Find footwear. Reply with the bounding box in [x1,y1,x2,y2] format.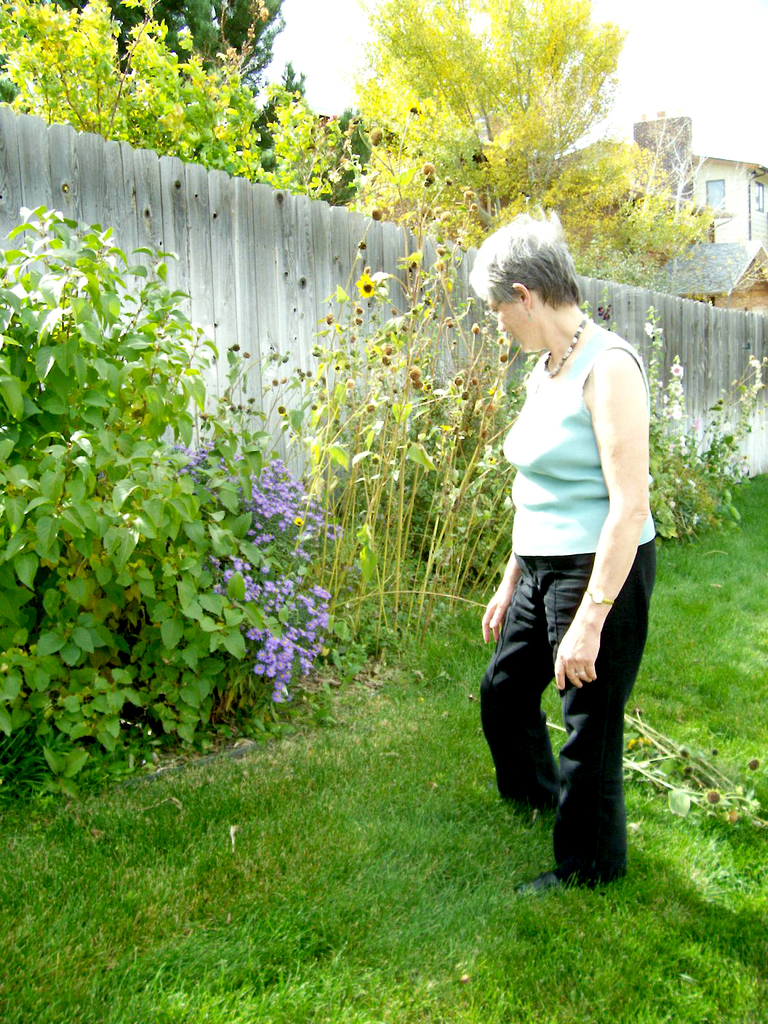
[504,879,588,918].
